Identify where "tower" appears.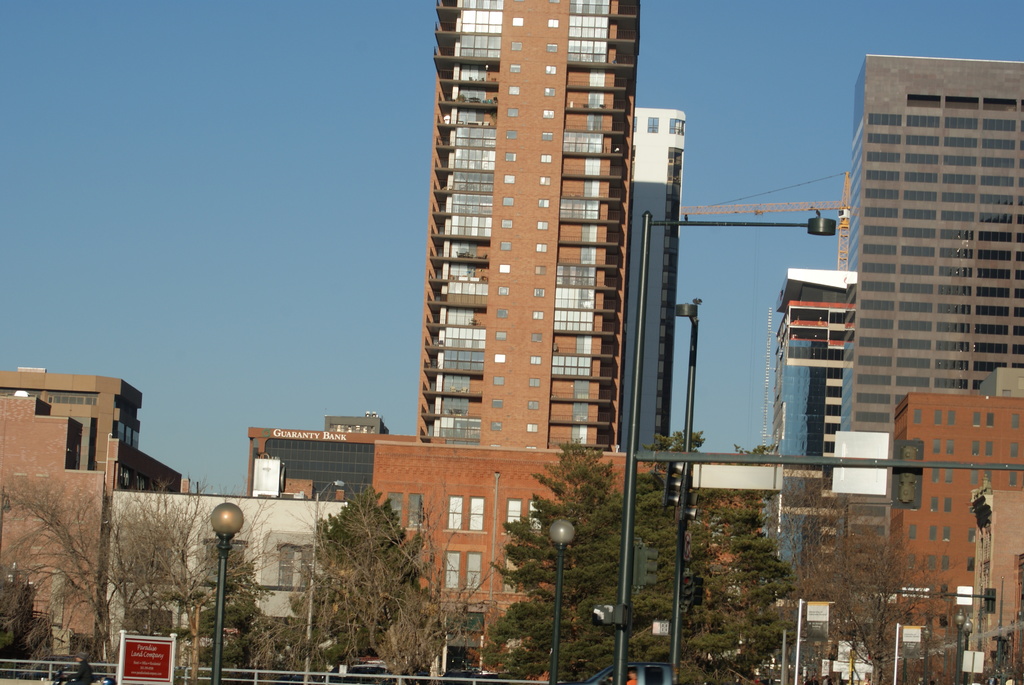
Appears at 621,108,682,449.
